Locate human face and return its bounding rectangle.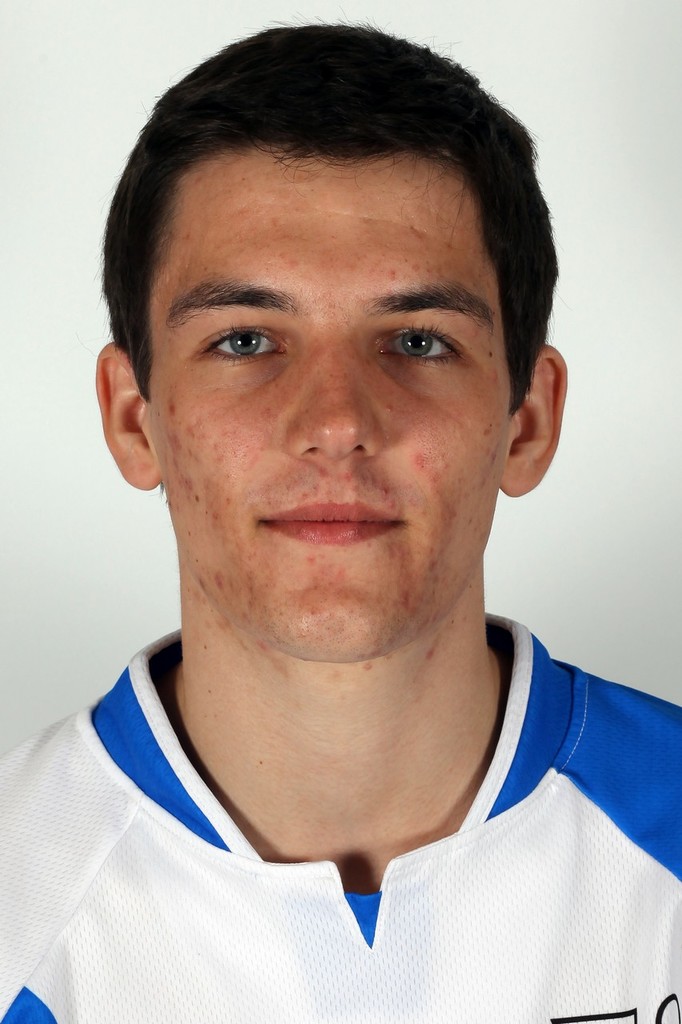
146:152:511:662.
